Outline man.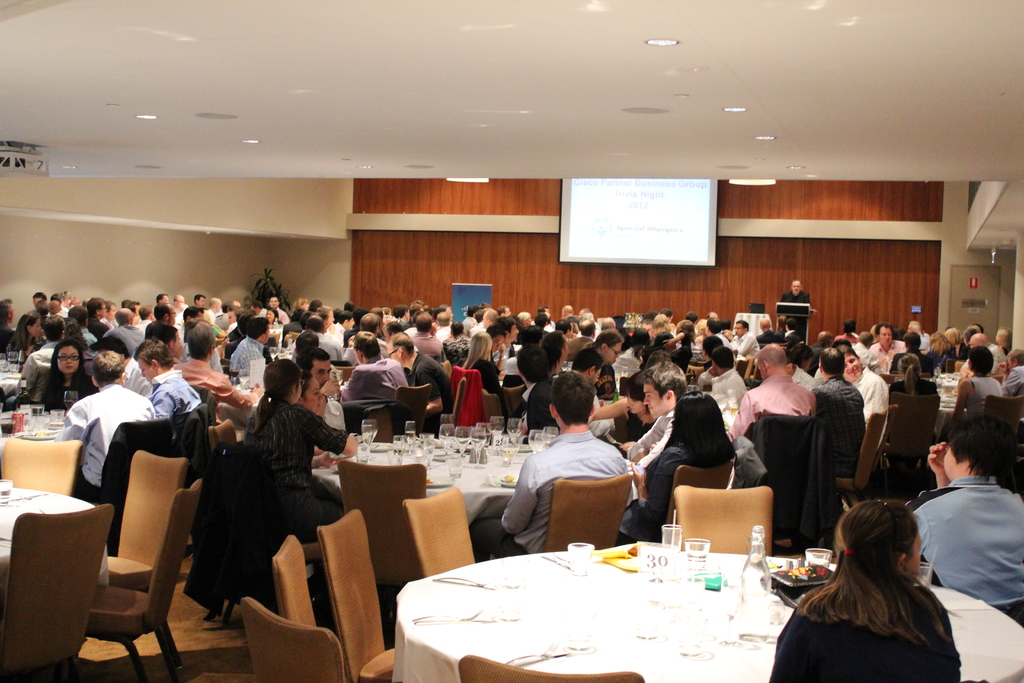
Outline: {"left": 562, "top": 318, "right": 595, "bottom": 365}.
